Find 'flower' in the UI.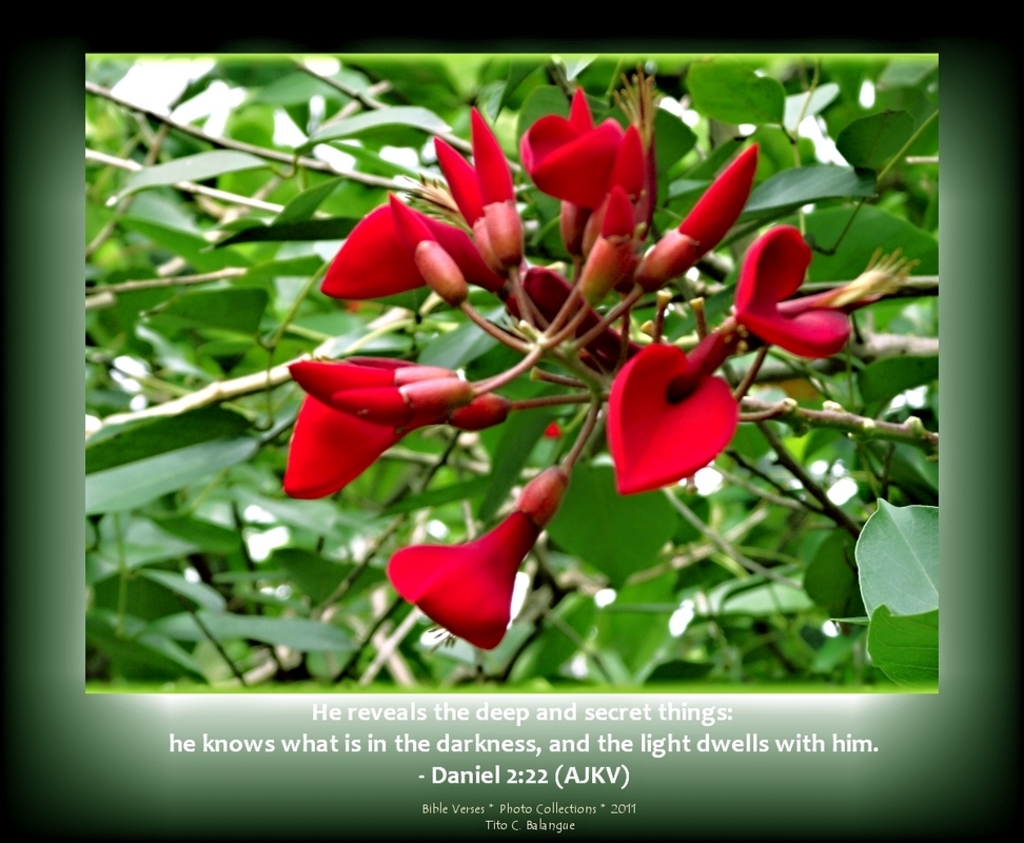
UI element at region(391, 190, 465, 303).
